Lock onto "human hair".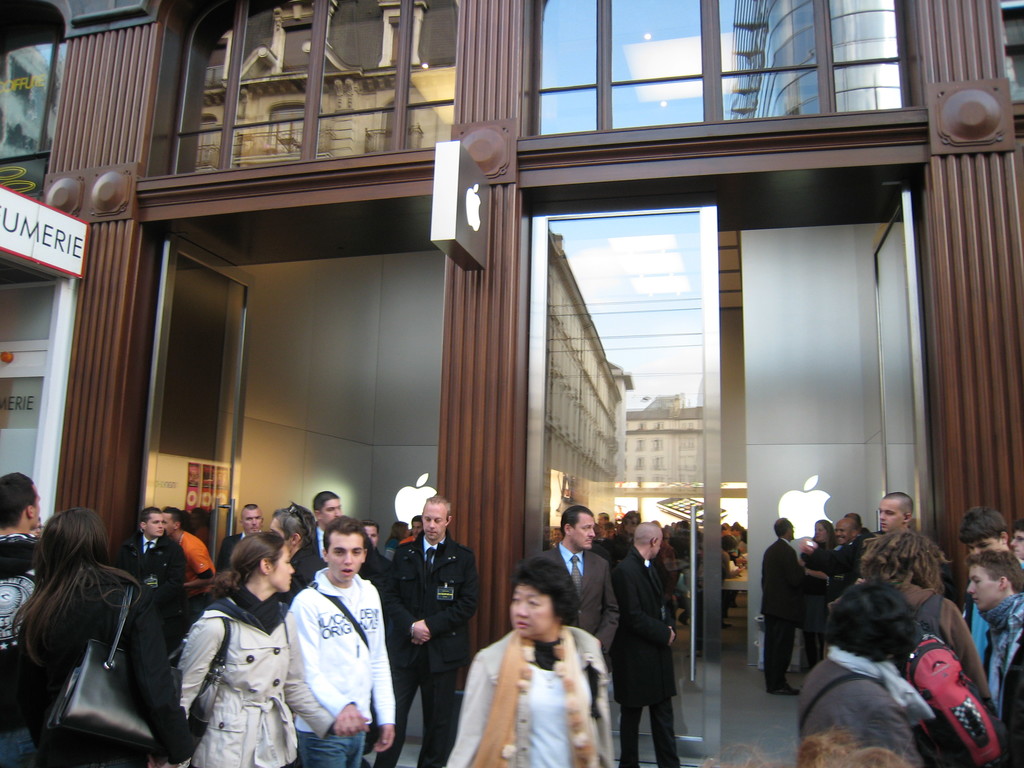
Locked: {"left": 953, "top": 508, "right": 1006, "bottom": 547}.
